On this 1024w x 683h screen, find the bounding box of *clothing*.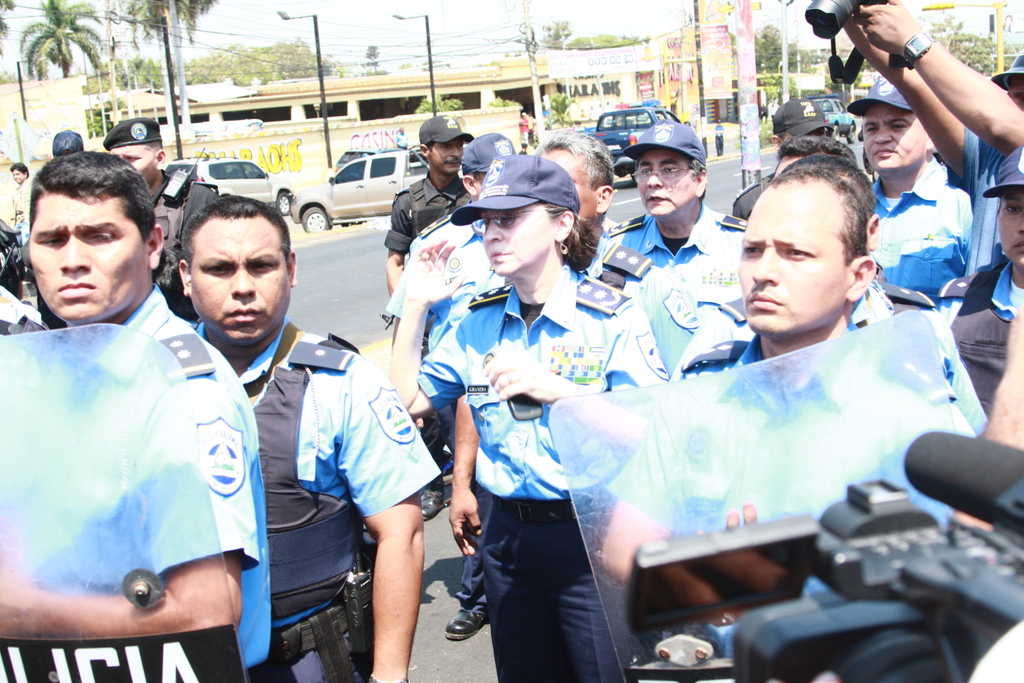
Bounding box: pyautogui.locateOnScreen(12, 260, 255, 654).
